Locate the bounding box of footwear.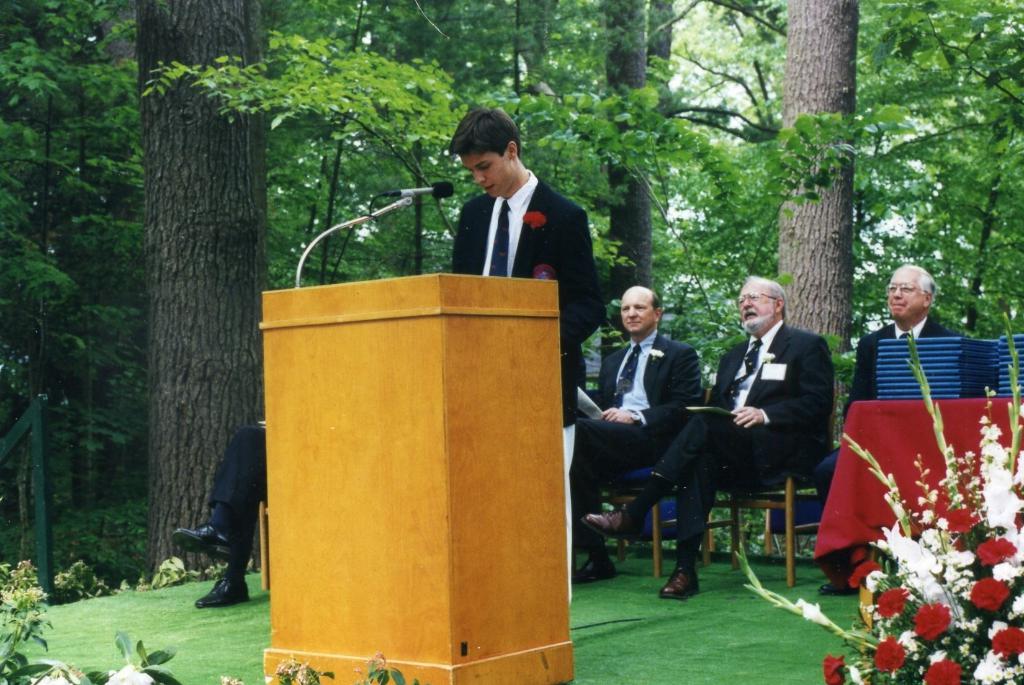
Bounding box: bbox=(815, 578, 854, 594).
